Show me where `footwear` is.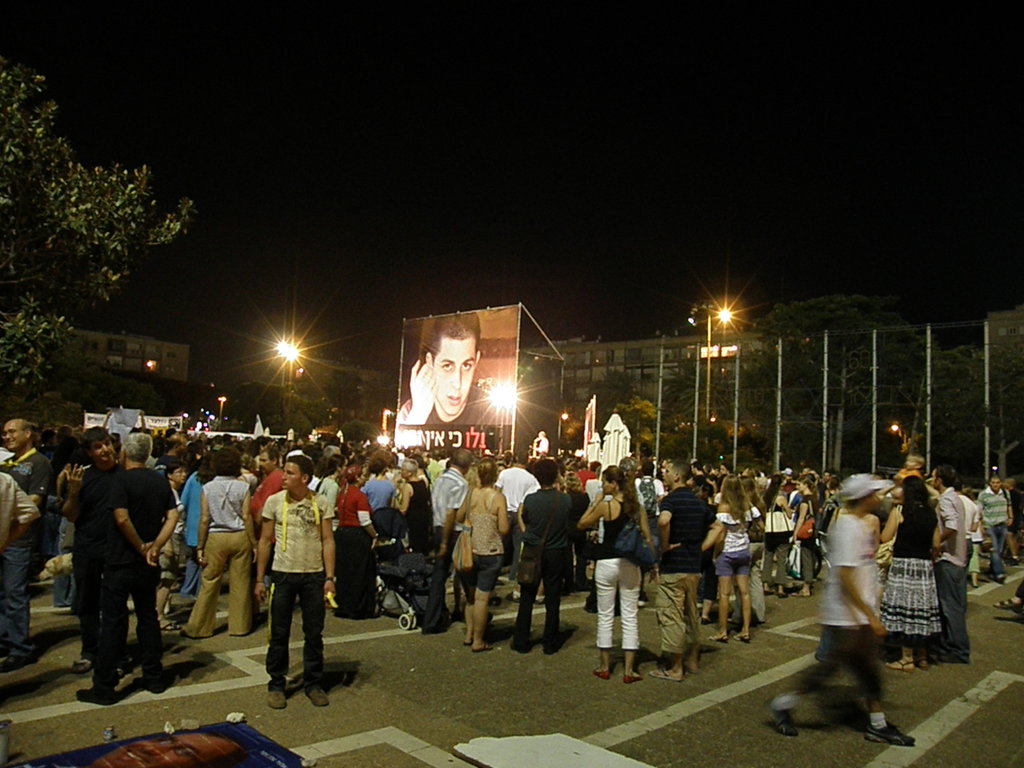
`footwear` is at select_region(268, 688, 289, 709).
